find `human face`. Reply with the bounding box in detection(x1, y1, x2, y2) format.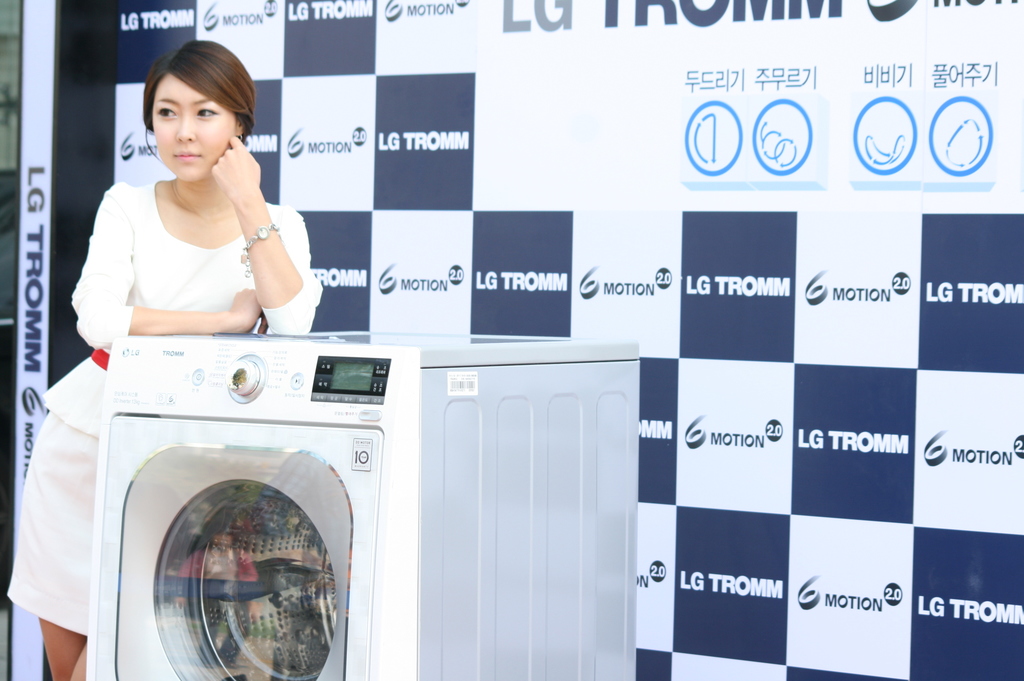
detection(150, 73, 232, 186).
